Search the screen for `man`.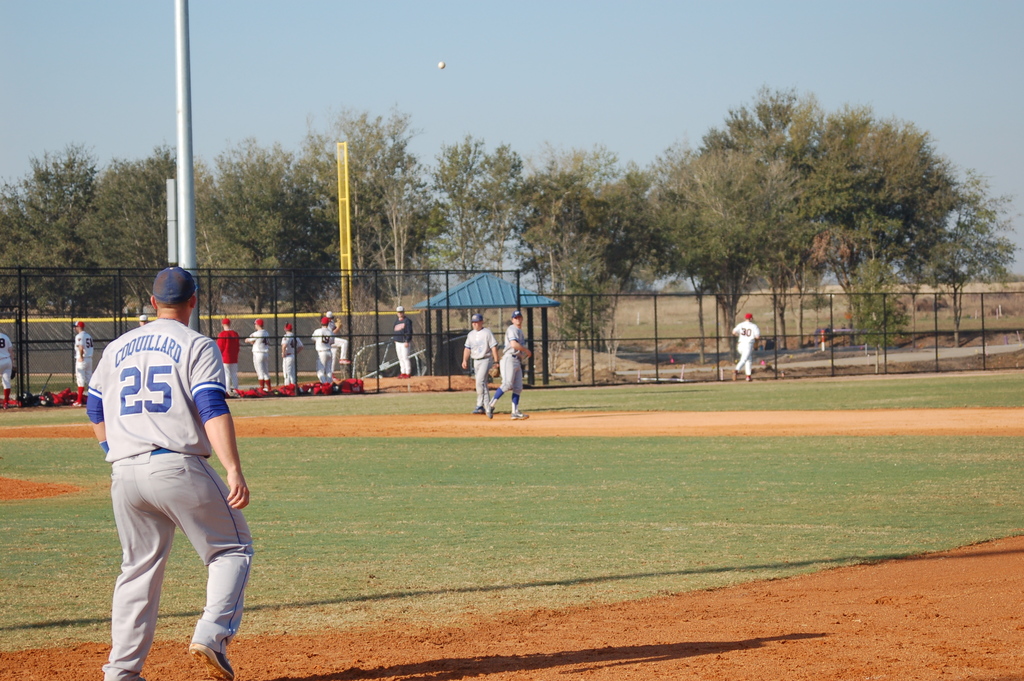
Found at l=392, t=303, r=414, b=378.
